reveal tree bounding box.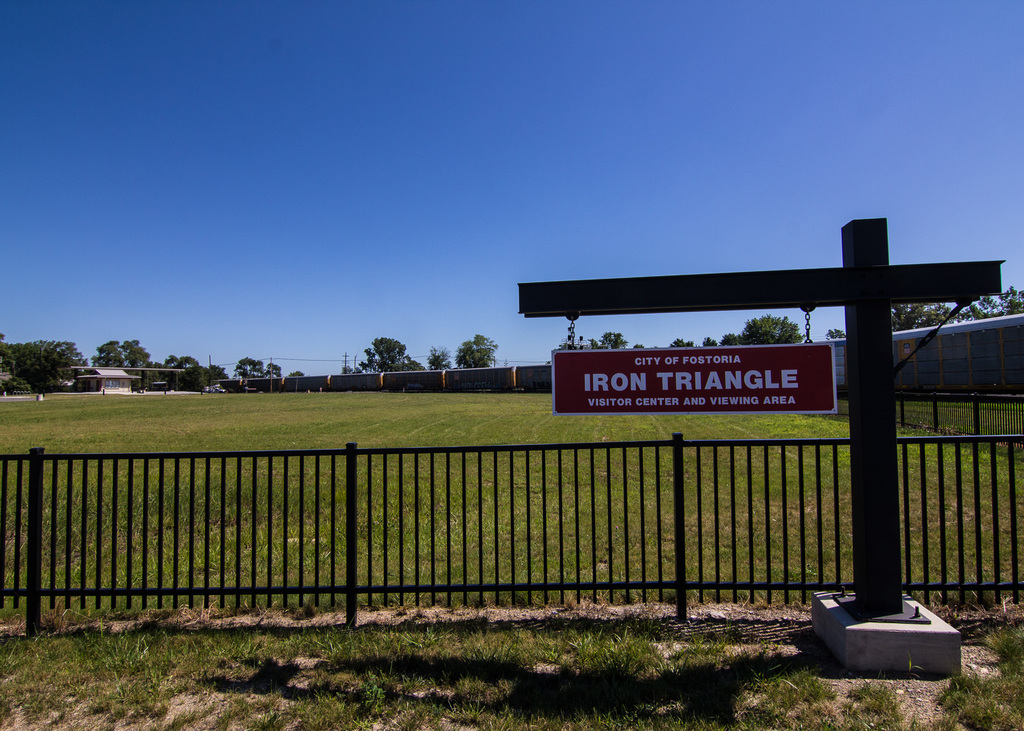
Revealed: (left=231, top=354, right=267, bottom=380).
